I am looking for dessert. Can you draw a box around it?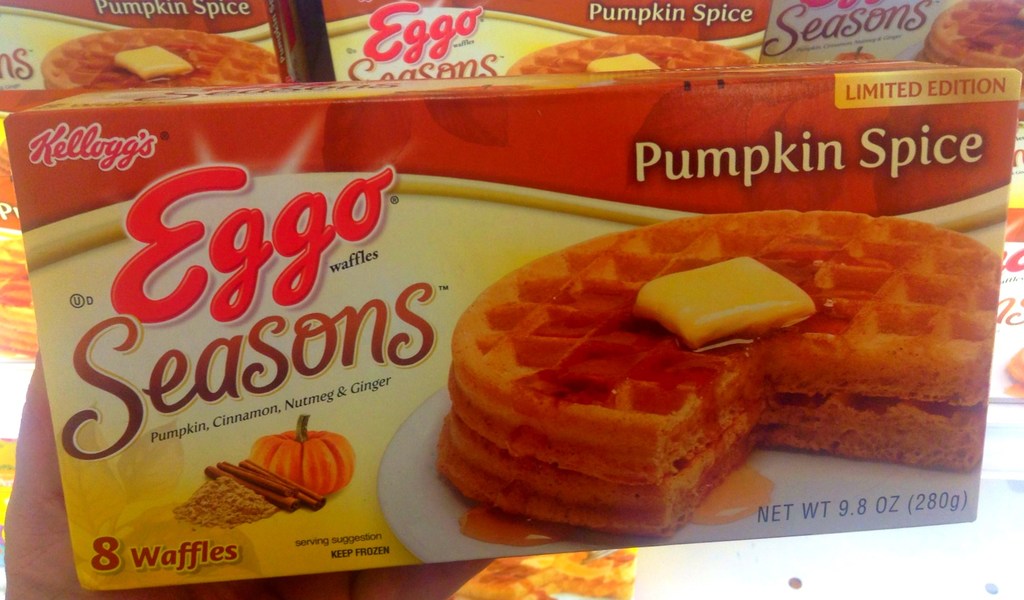
Sure, the bounding box is (left=40, top=28, right=284, bottom=87).
